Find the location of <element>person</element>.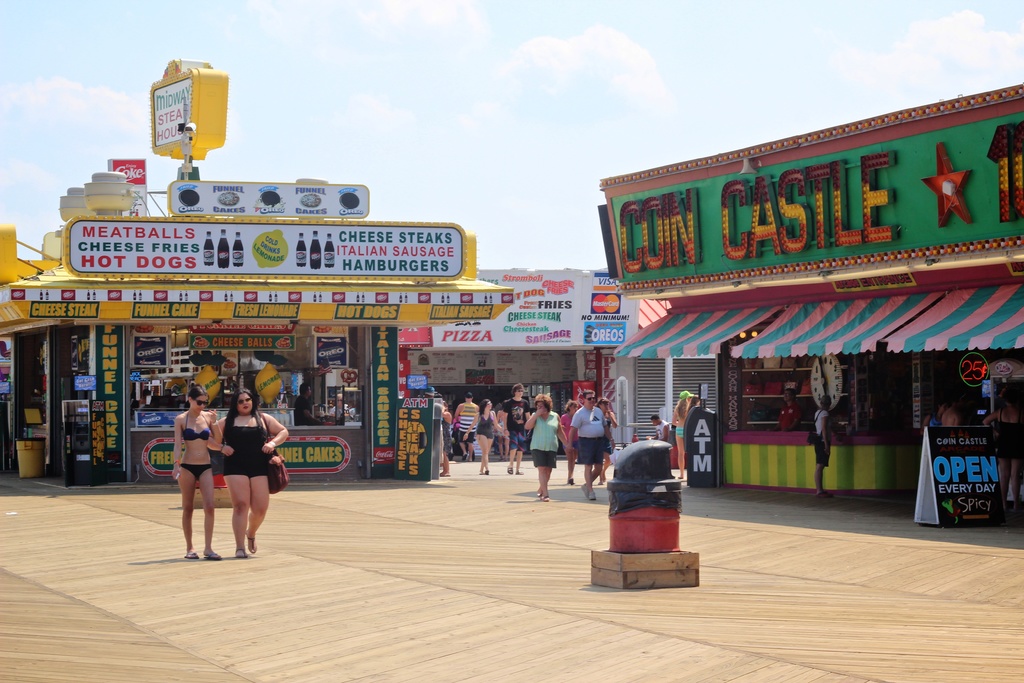
Location: 650/416/670/448.
